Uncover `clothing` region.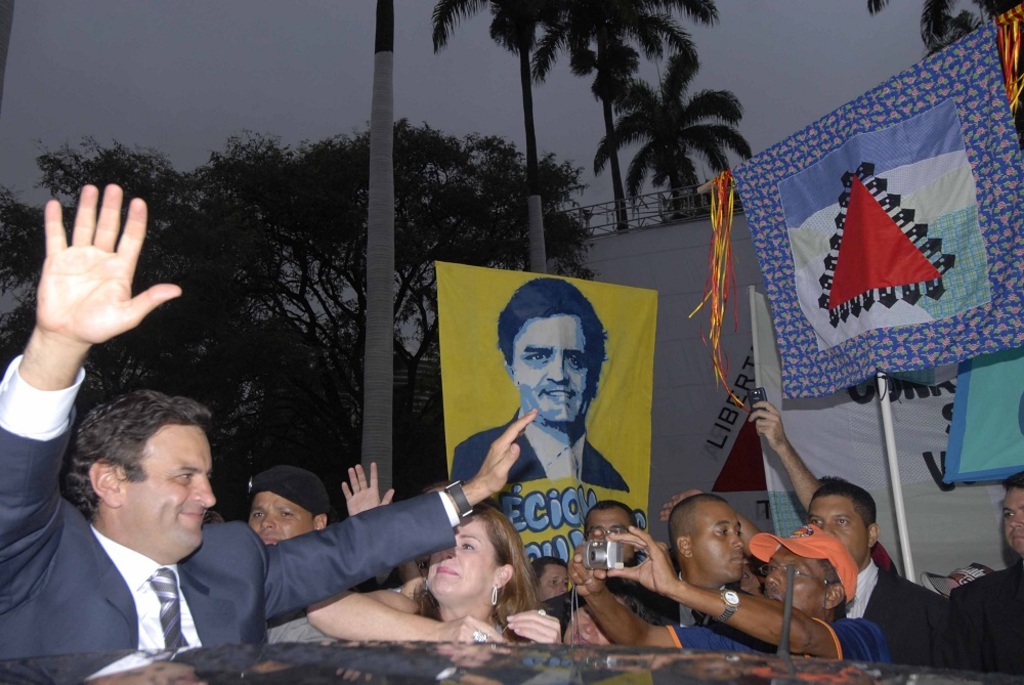
Uncovered: [449,400,631,491].
